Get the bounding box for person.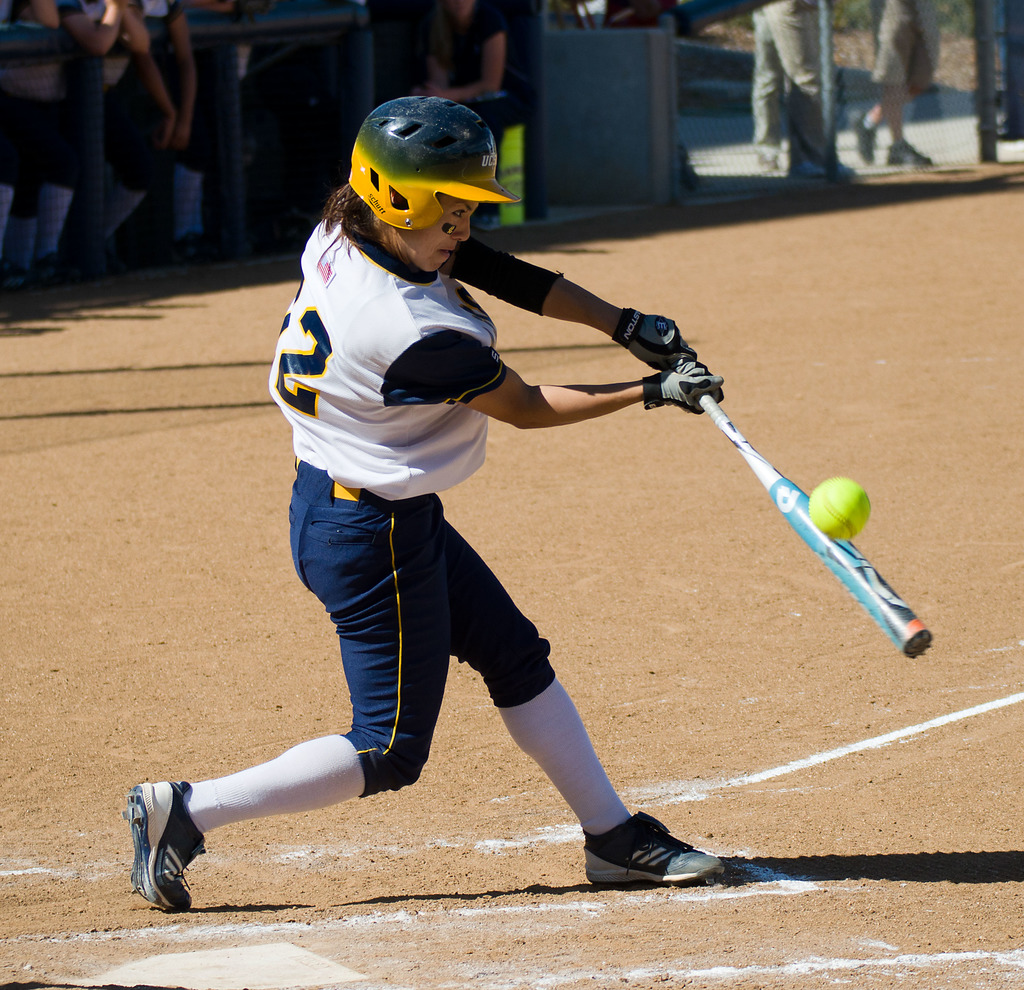
0, 0, 99, 282.
